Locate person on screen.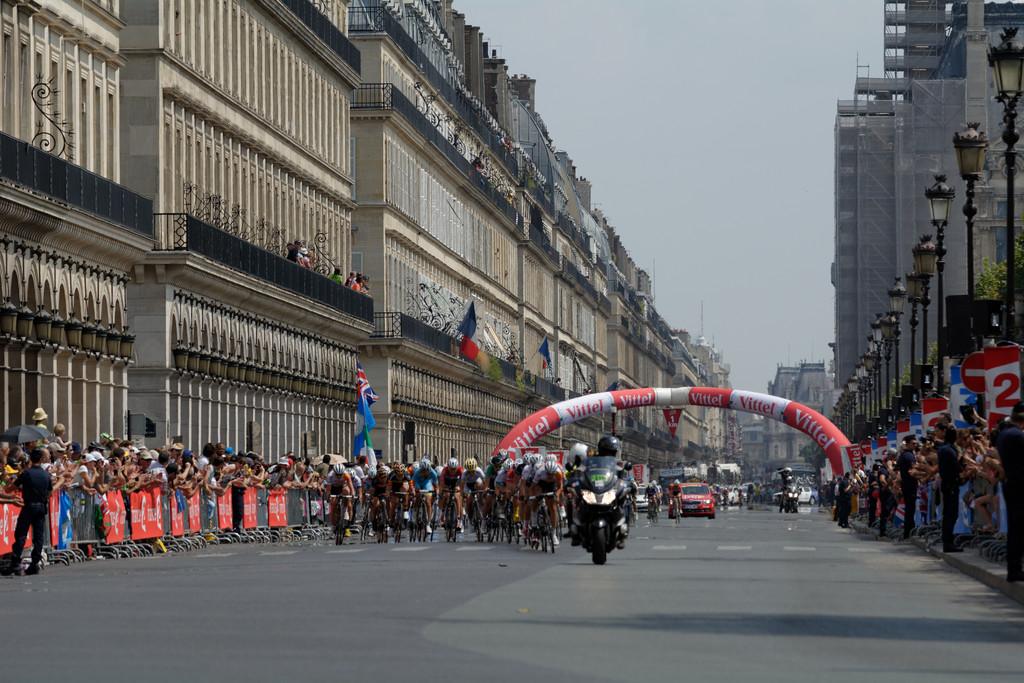
On screen at box=[13, 406, 50, 459].
